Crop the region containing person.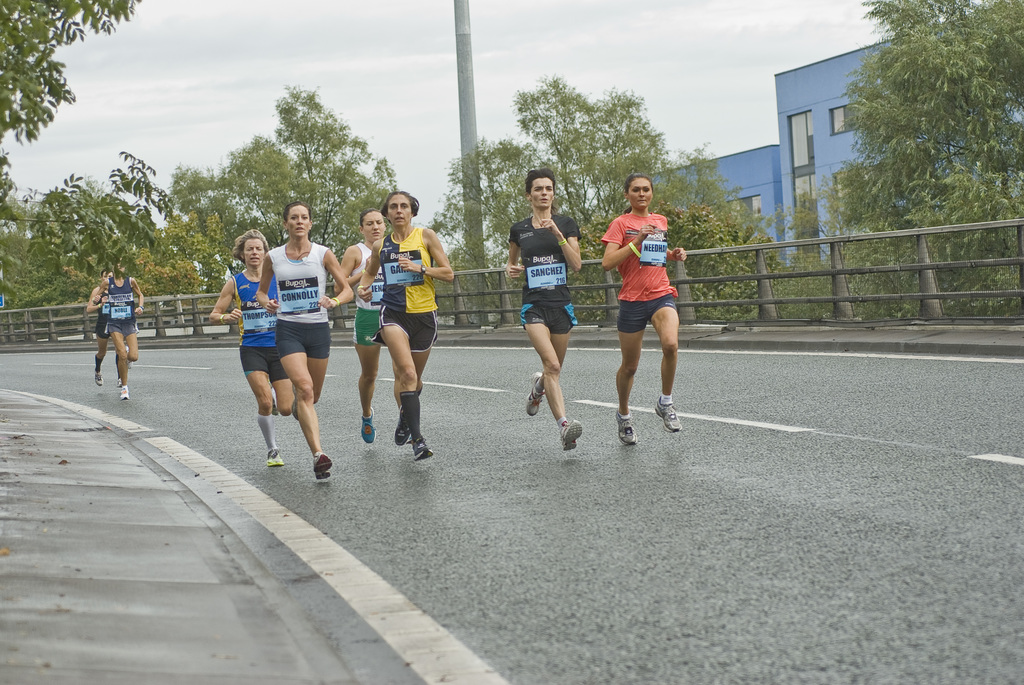
Crop region: x1=335, y1=211, x2=387, y2=445.
